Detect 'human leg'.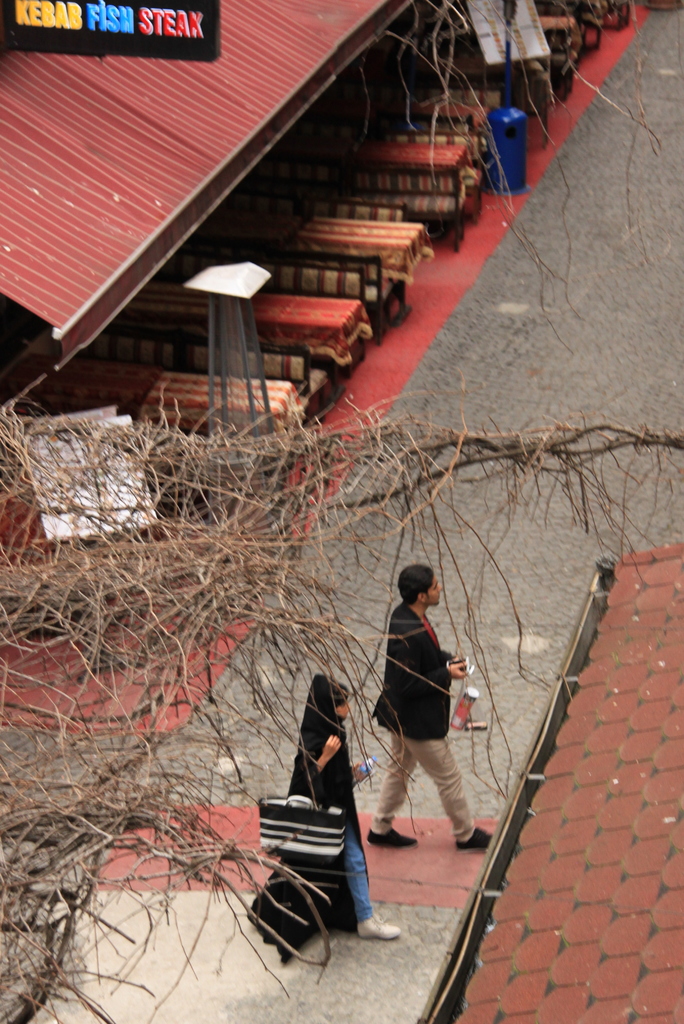
Detected at bbox(334, 800, 397, 938).
